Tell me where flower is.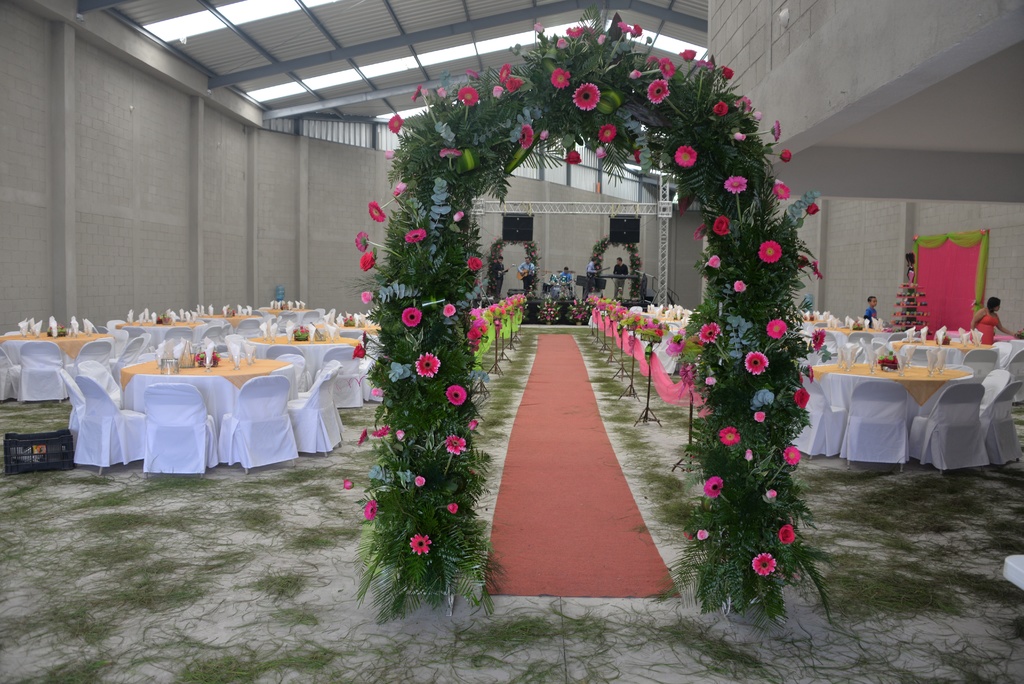
flower is at 782:446:801:463.
